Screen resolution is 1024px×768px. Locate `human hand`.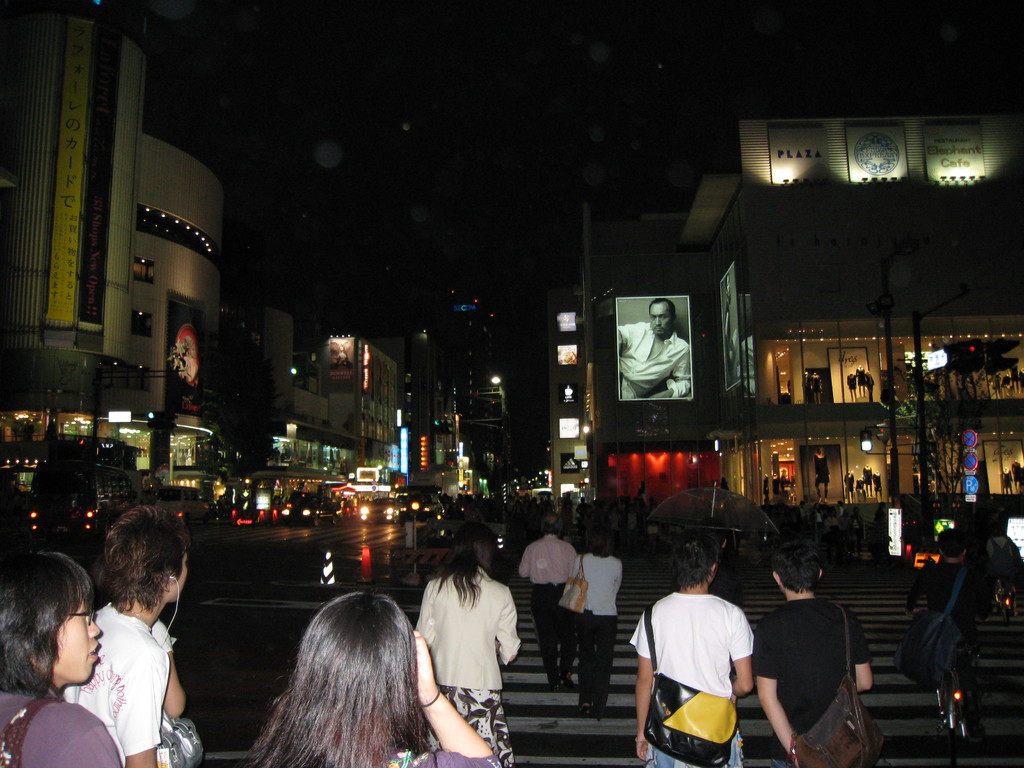
bbox=(906, 606, 919, 616).
